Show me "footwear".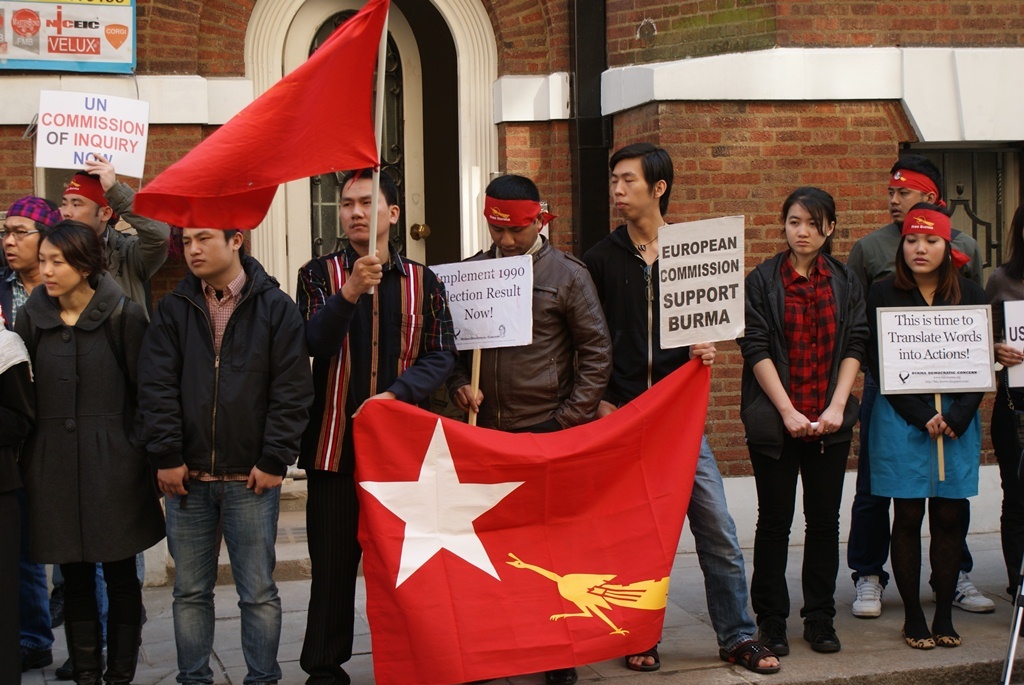
"footwear" is here: x1=897 y1=615 x2=933 y2=648.
